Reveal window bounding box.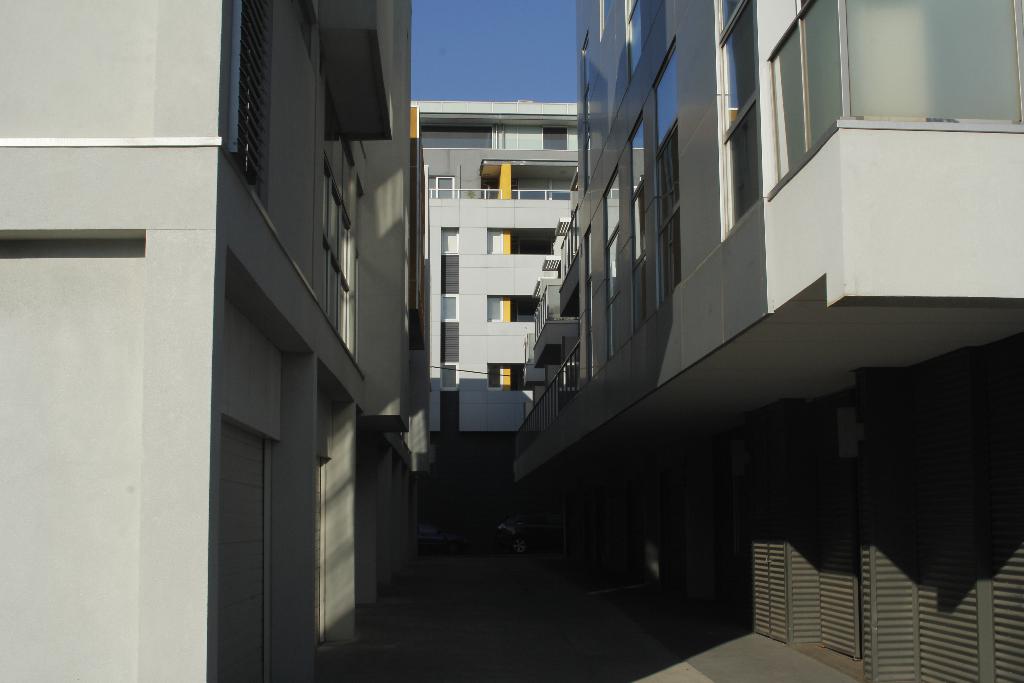
Revealed: [631,173,655,331].
